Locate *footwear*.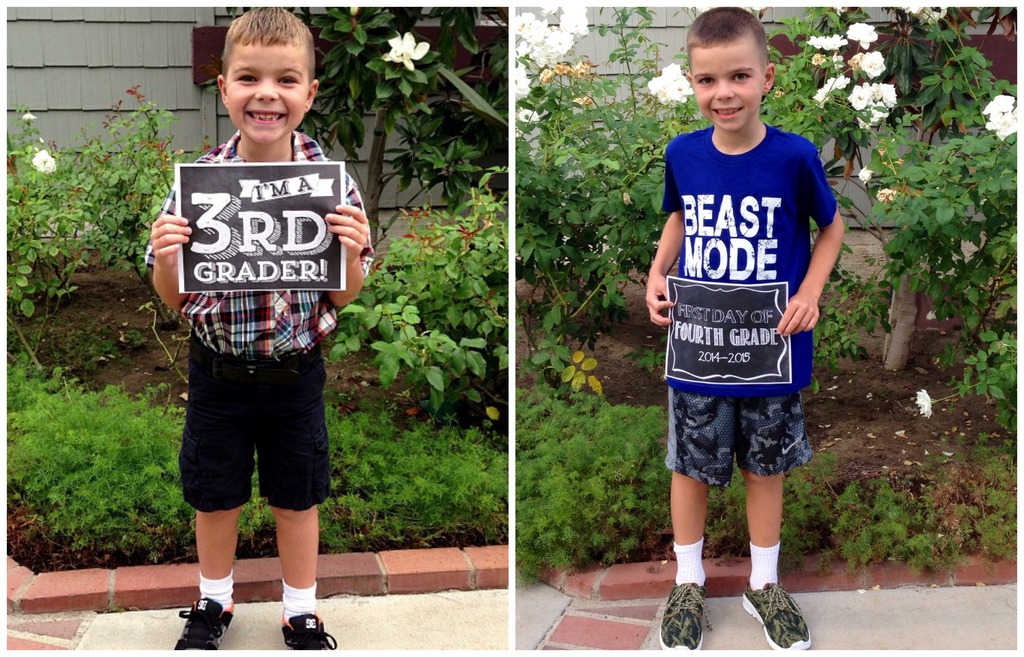
Bounding box: {"x1": 283, "y1": 610, "x2": 338, "y2": 651}.
